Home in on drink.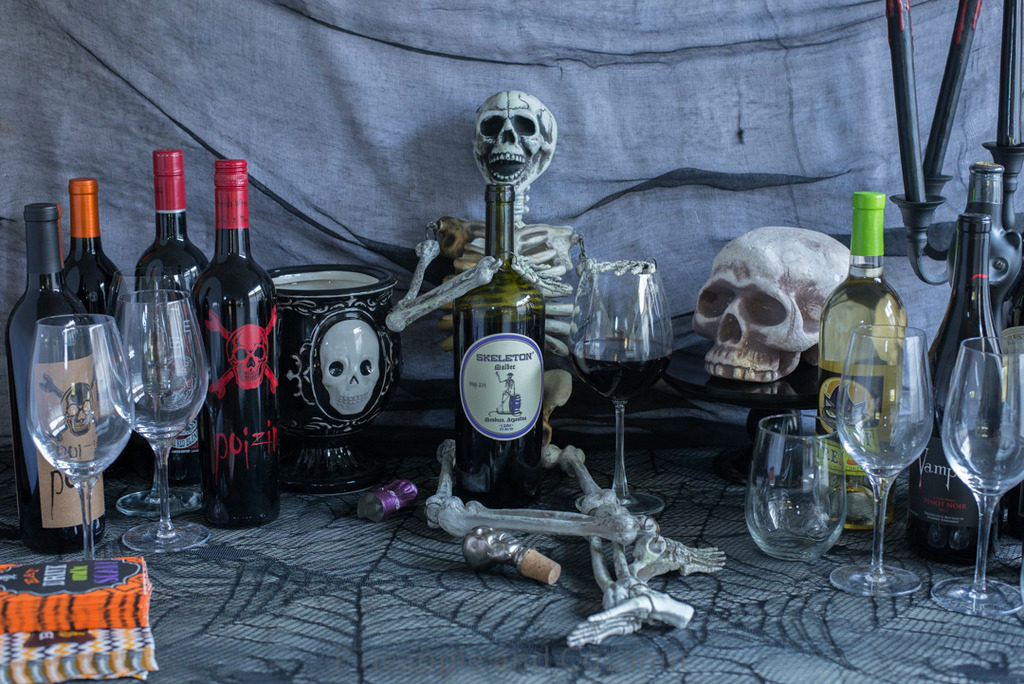
Homed in at 807 194 905 556.
